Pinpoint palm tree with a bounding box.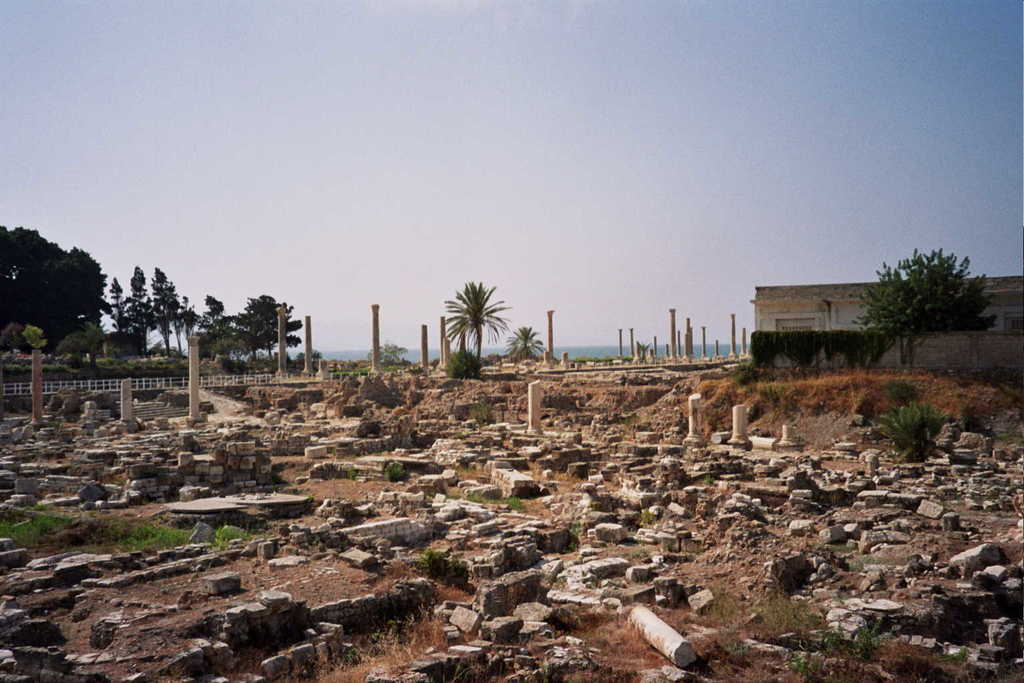
[x1=499, y1=320, x2=545, y2=352].
